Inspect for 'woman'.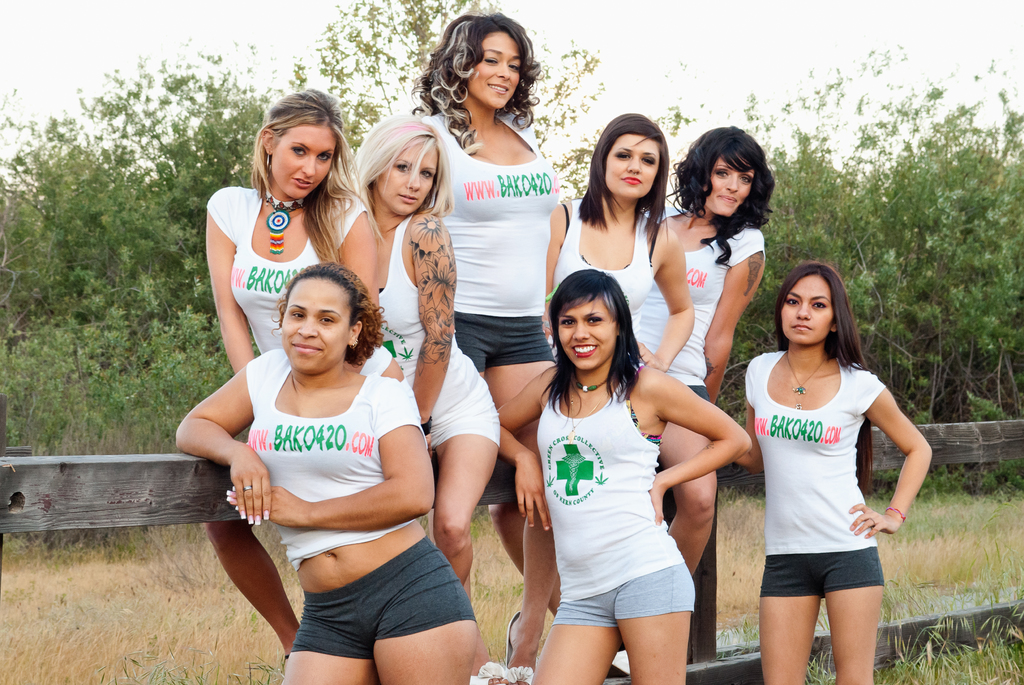
Inspection: (637, 124, 778, 580).
